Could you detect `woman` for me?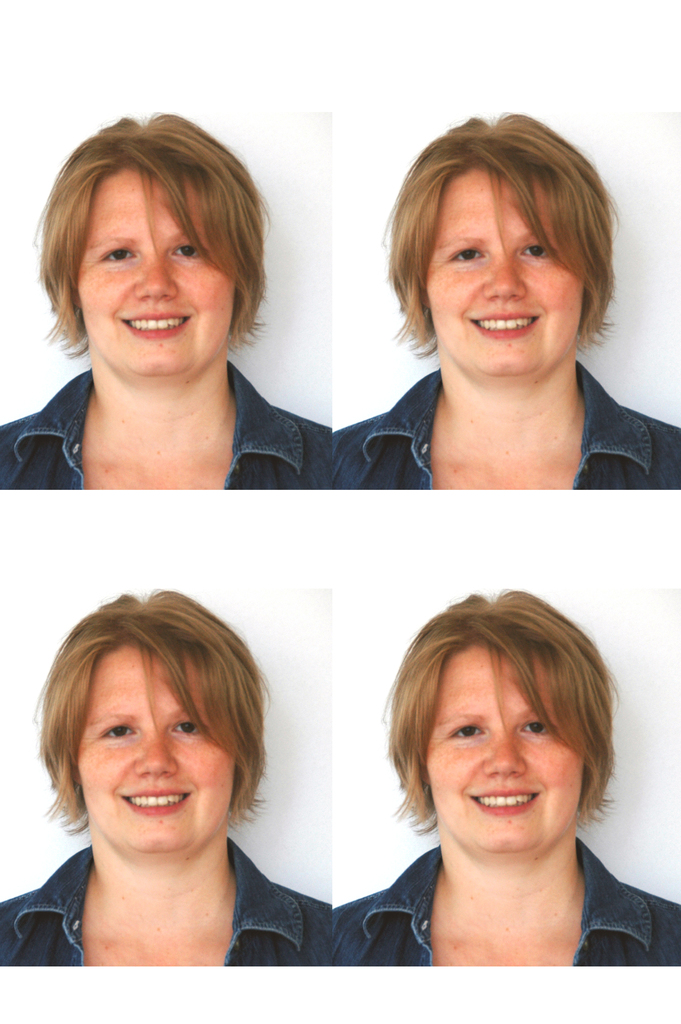
Detection result: <box>333,111,680,489</box>.
